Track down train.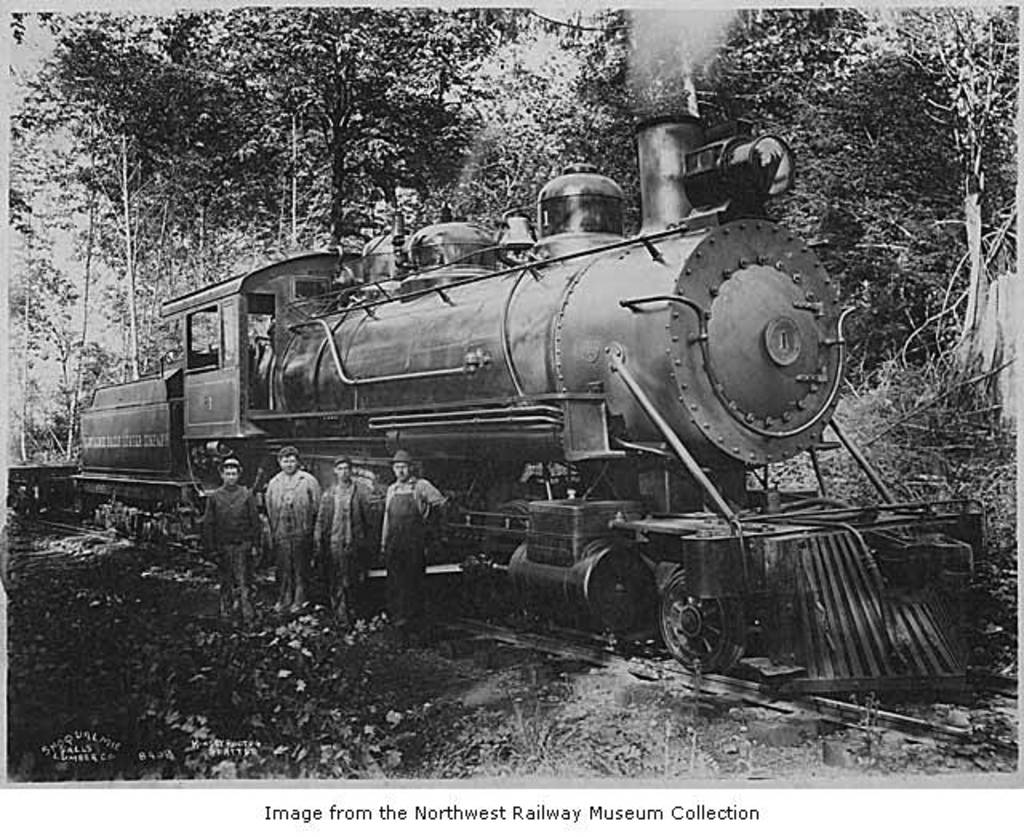
Tracked to Rect(2, 96, 987, 695).
